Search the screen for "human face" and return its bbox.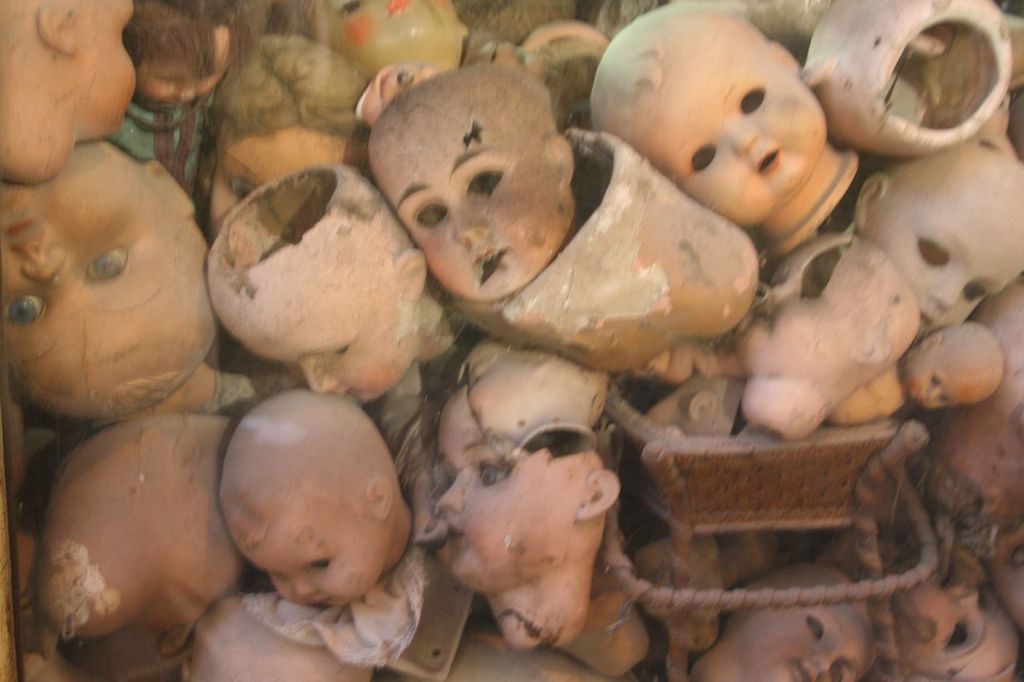
Found: (left=426, top=372, right=584, bottom=603).
